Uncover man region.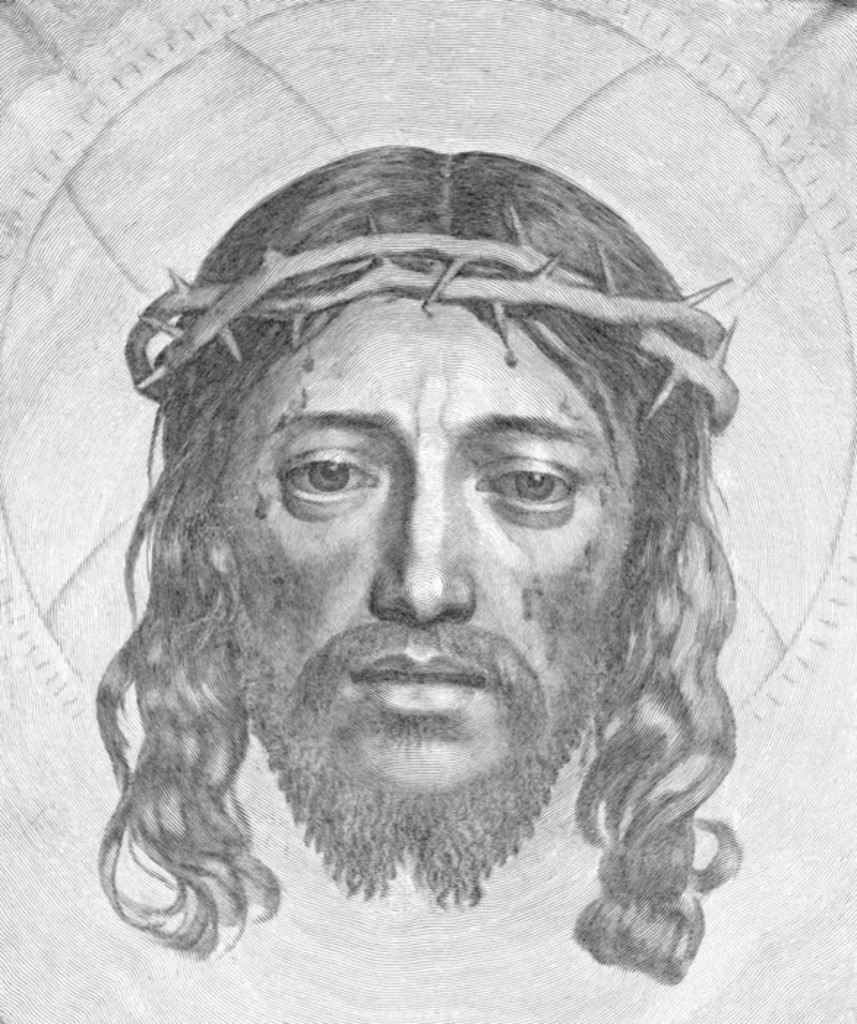
Uncovered: region(15, 113, 841, 993).
